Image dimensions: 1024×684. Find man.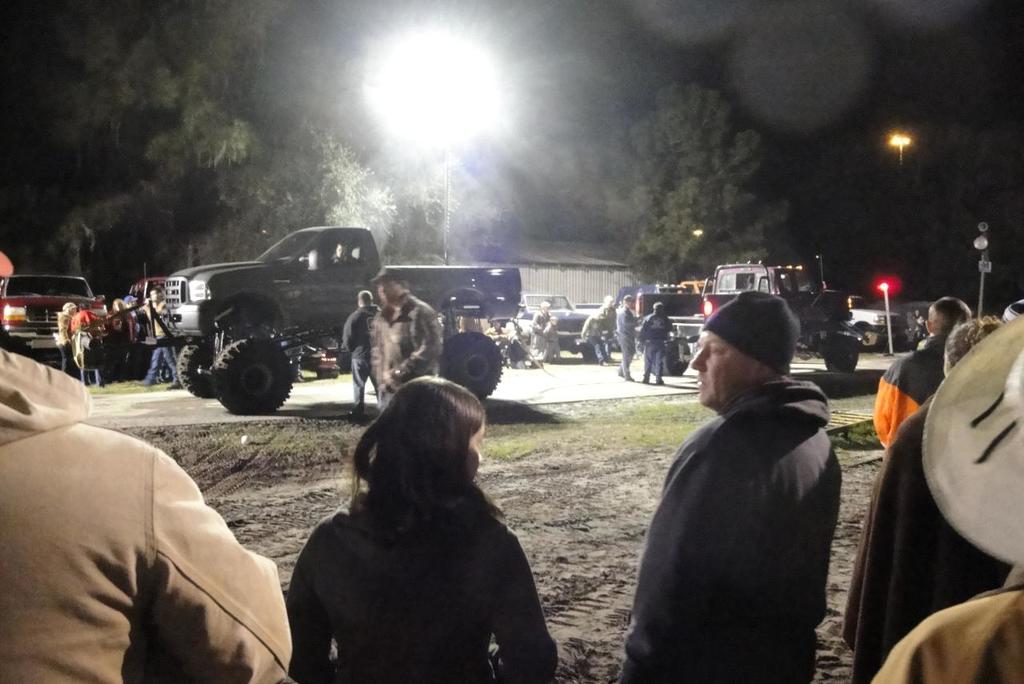
{"left": 625, "top": 268, "right": 870, "bottom": 674}.
